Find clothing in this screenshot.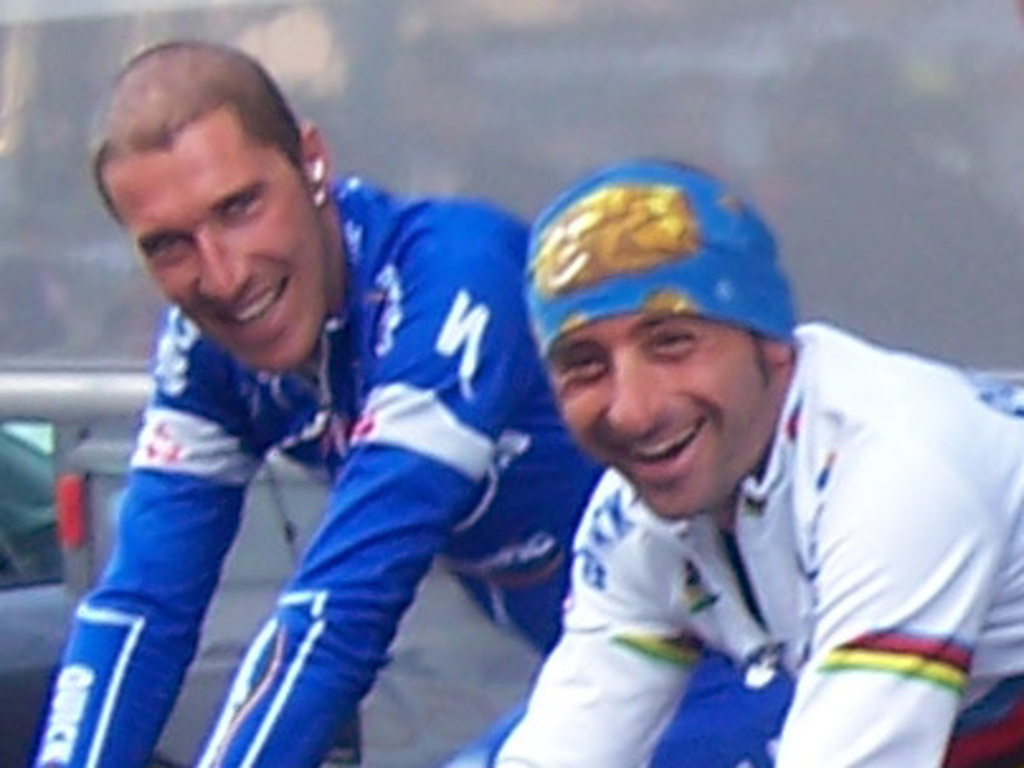
The bounding box for clothing is bbox=[487, 317, 1021, 765].
